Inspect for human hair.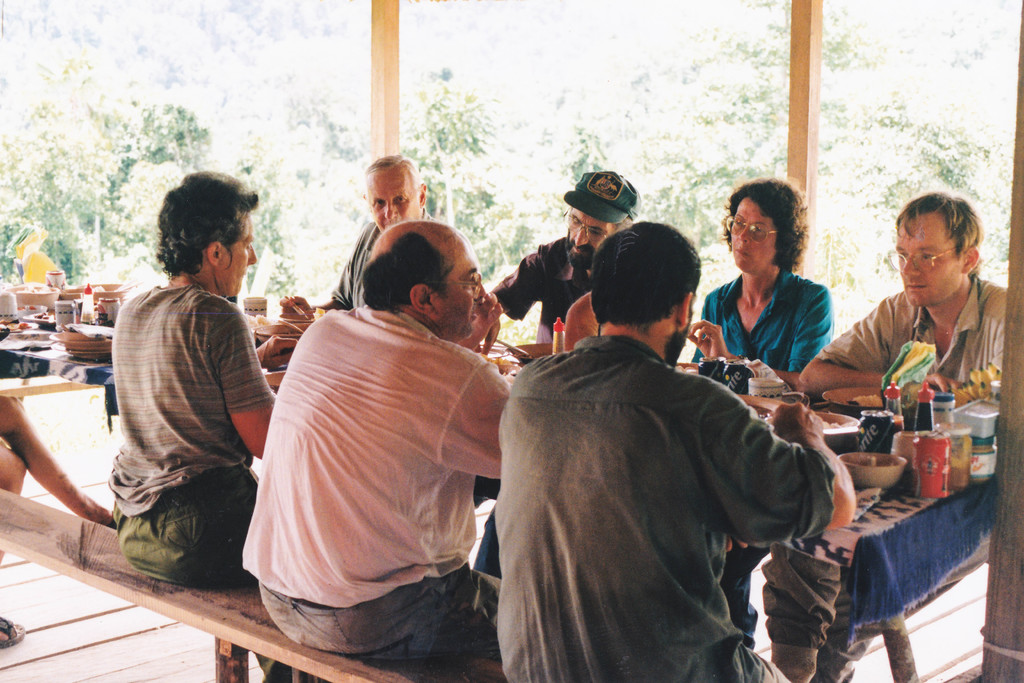
Inspection: [738,180,817,277].
